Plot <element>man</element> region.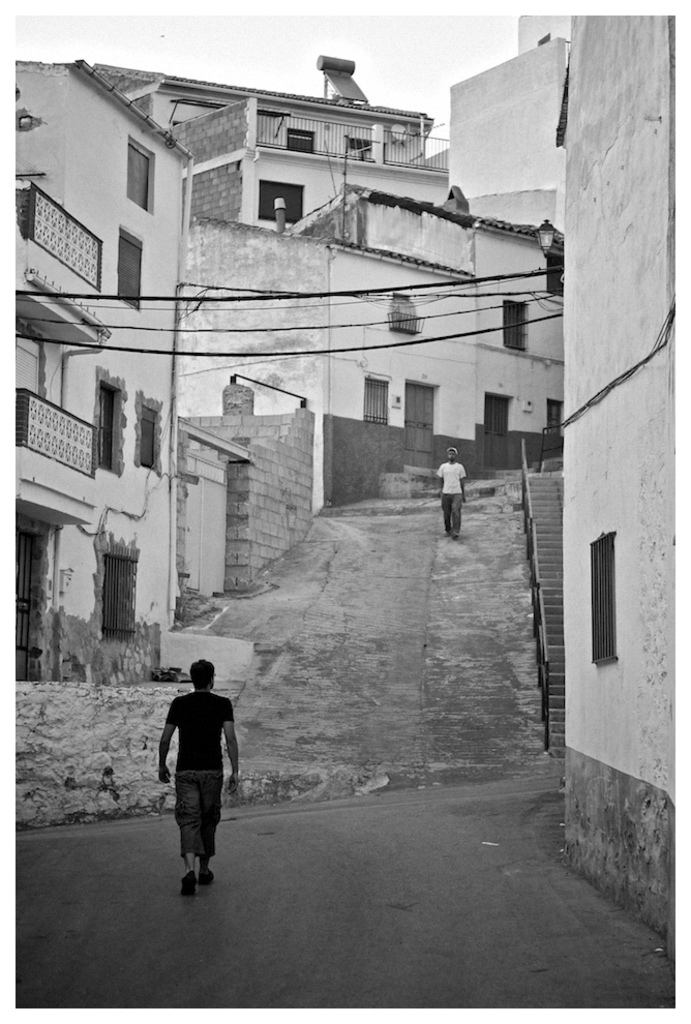
Plotted at box=[145, 670, 245, 911].
